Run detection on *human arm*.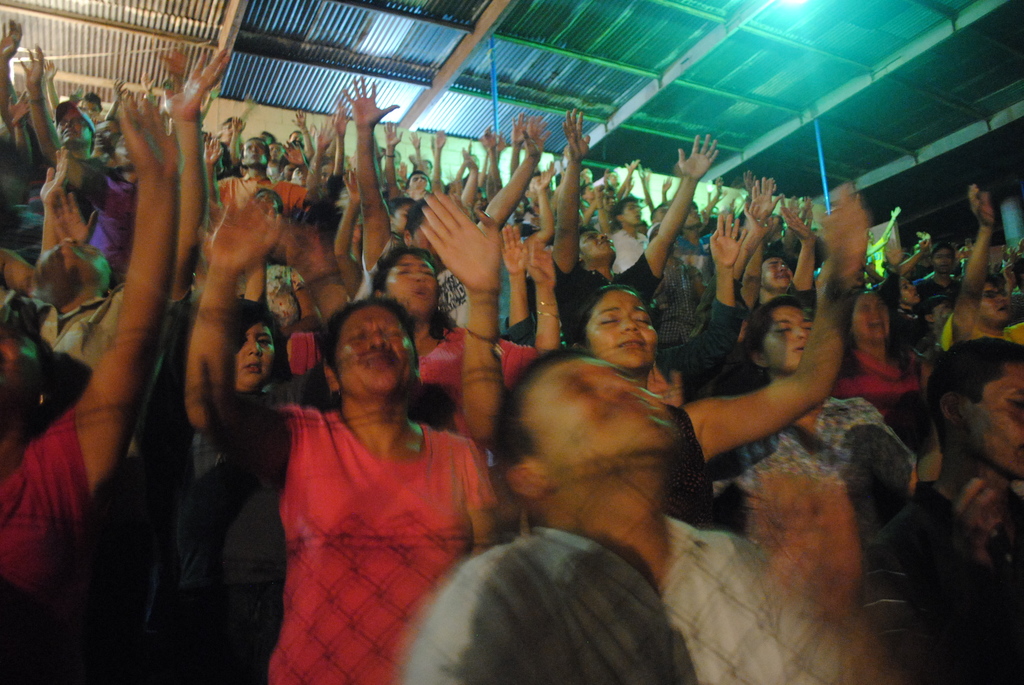
Result: [454,159,466,187].
